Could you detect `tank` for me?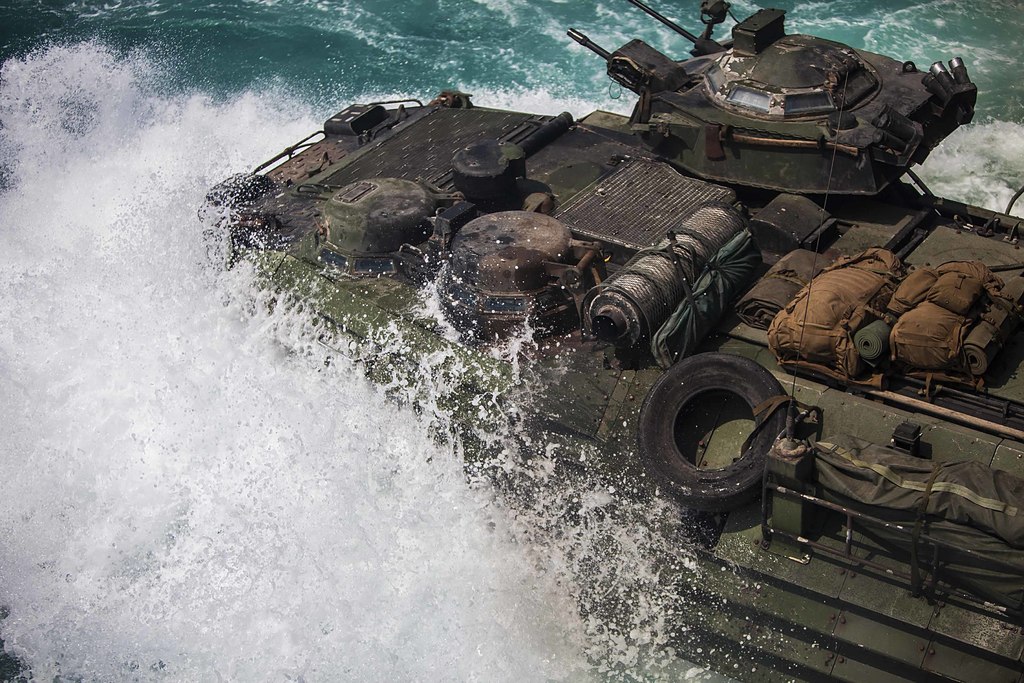
Detection result: 196,0,1023,682.
